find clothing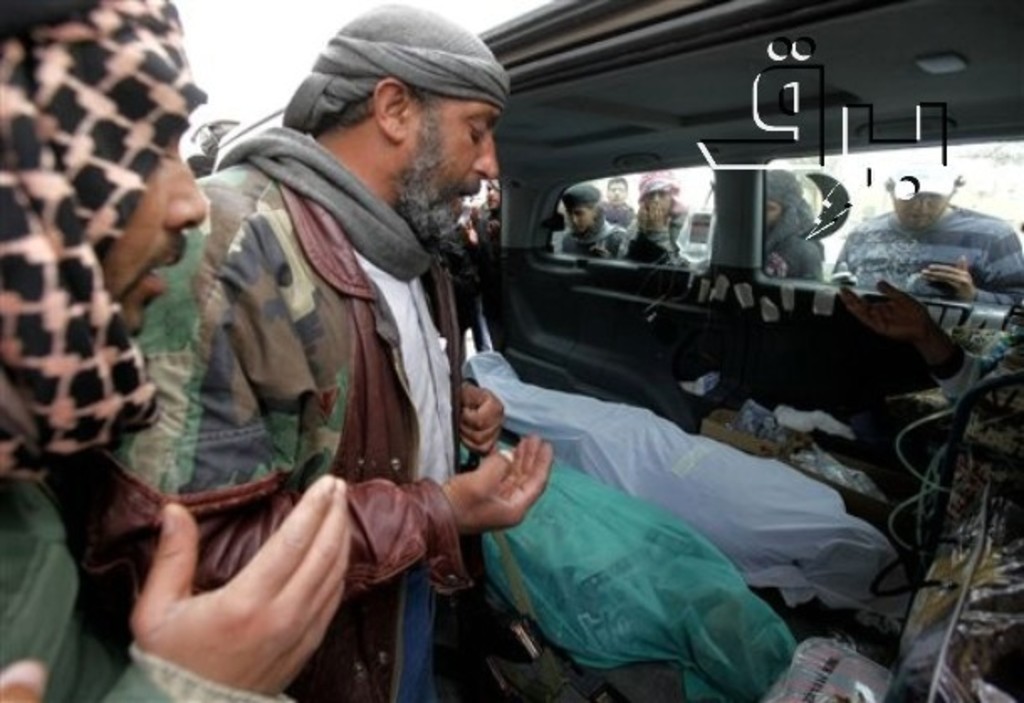
bbox(764, 227, 831, 282)
